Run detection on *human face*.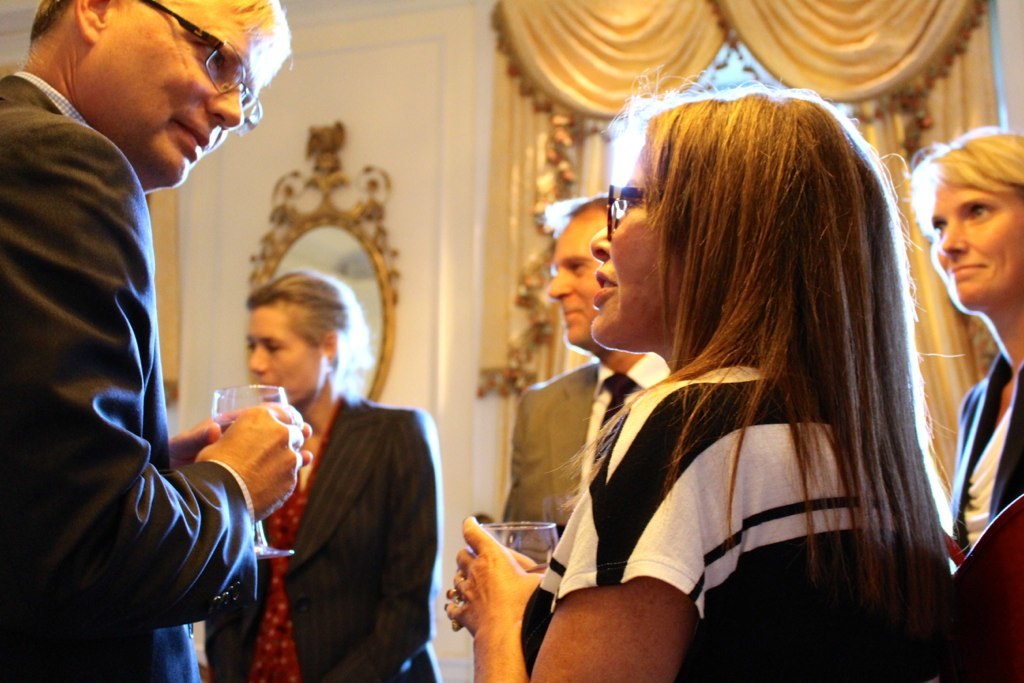
Result: bbox=(930, 176, 1023, 313).
